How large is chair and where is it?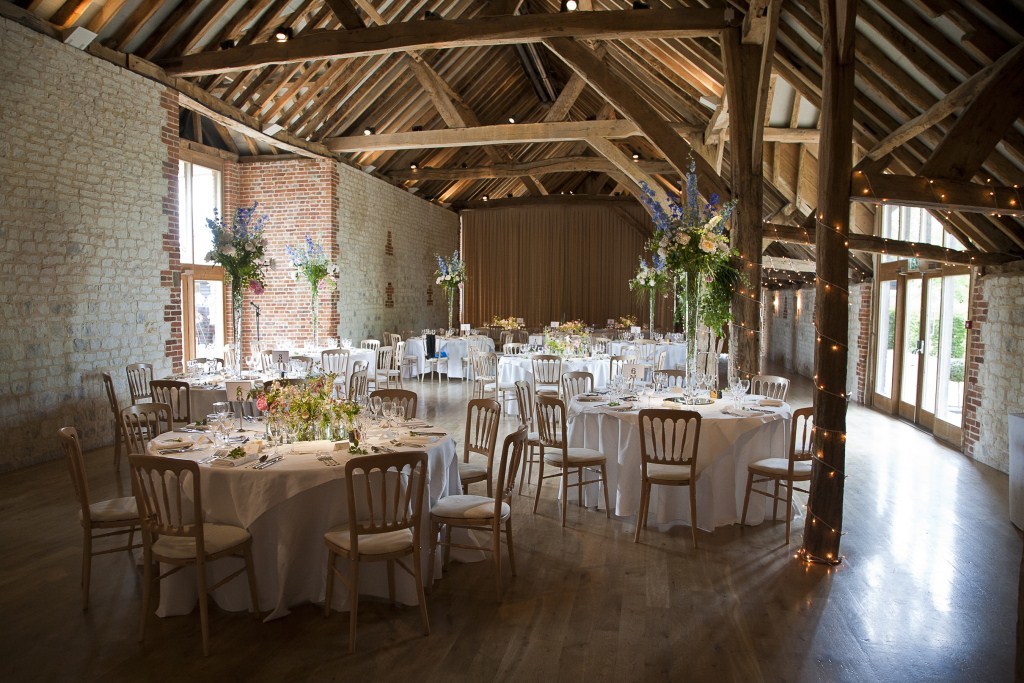
Bounding box: bbox(260, 341, 284, 369).
